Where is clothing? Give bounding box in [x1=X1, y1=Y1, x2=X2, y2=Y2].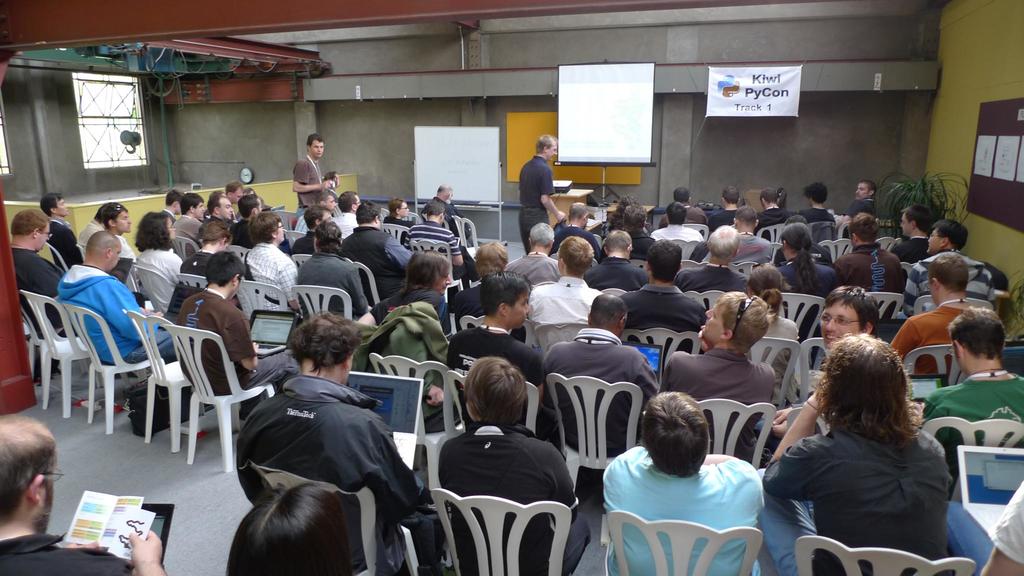
[x1=515, y1=152, x2=557, y2=253].
